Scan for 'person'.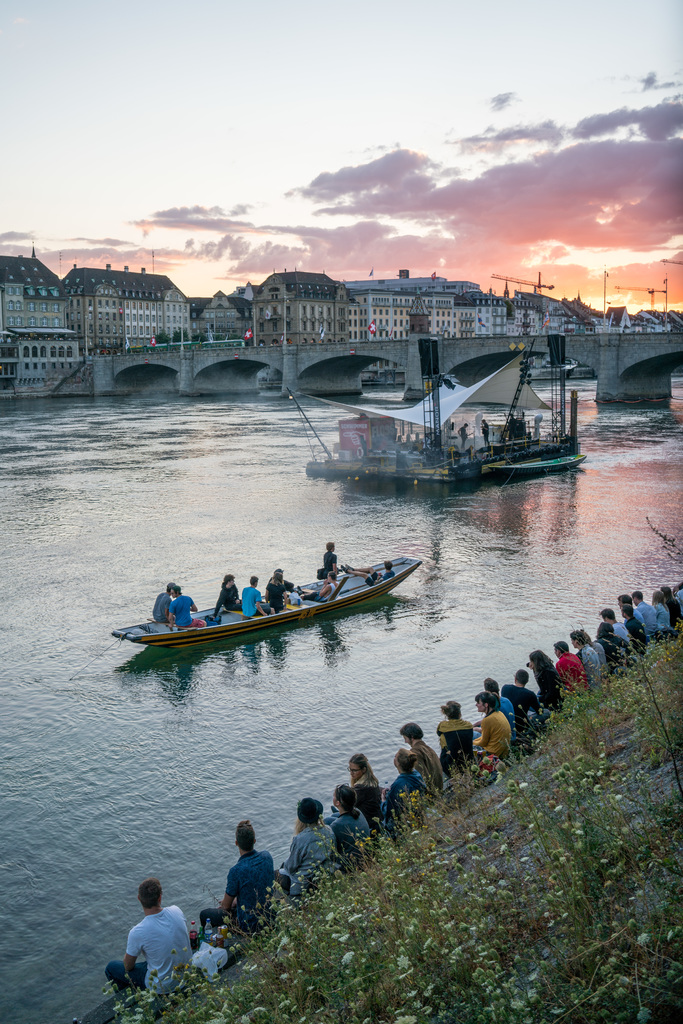
Scan result: BBox(322, 538, 342, 579).
